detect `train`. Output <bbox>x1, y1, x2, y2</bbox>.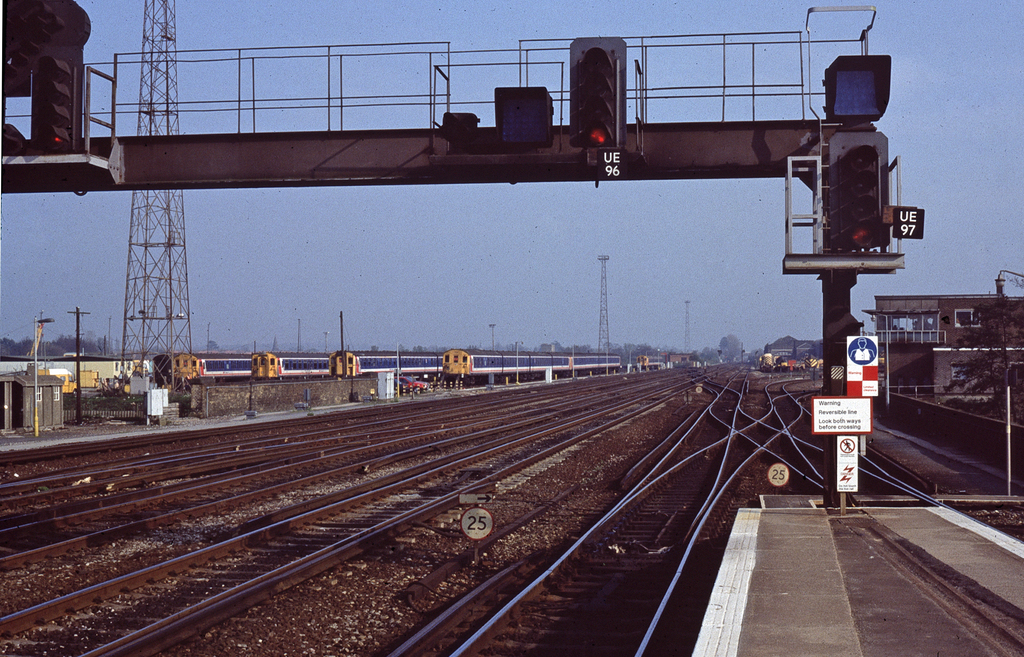
<bbox>168, 351, 254, 381</bbox>.
